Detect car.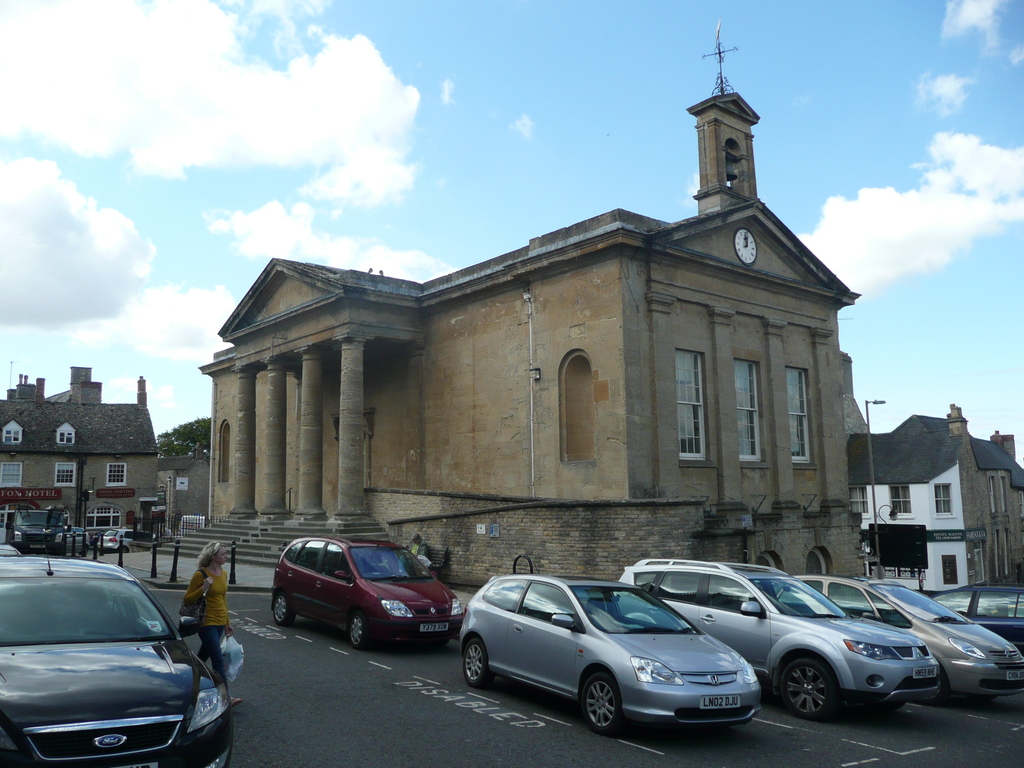
Detected at (x1=614, y1=548, x2=941, y2=720).
